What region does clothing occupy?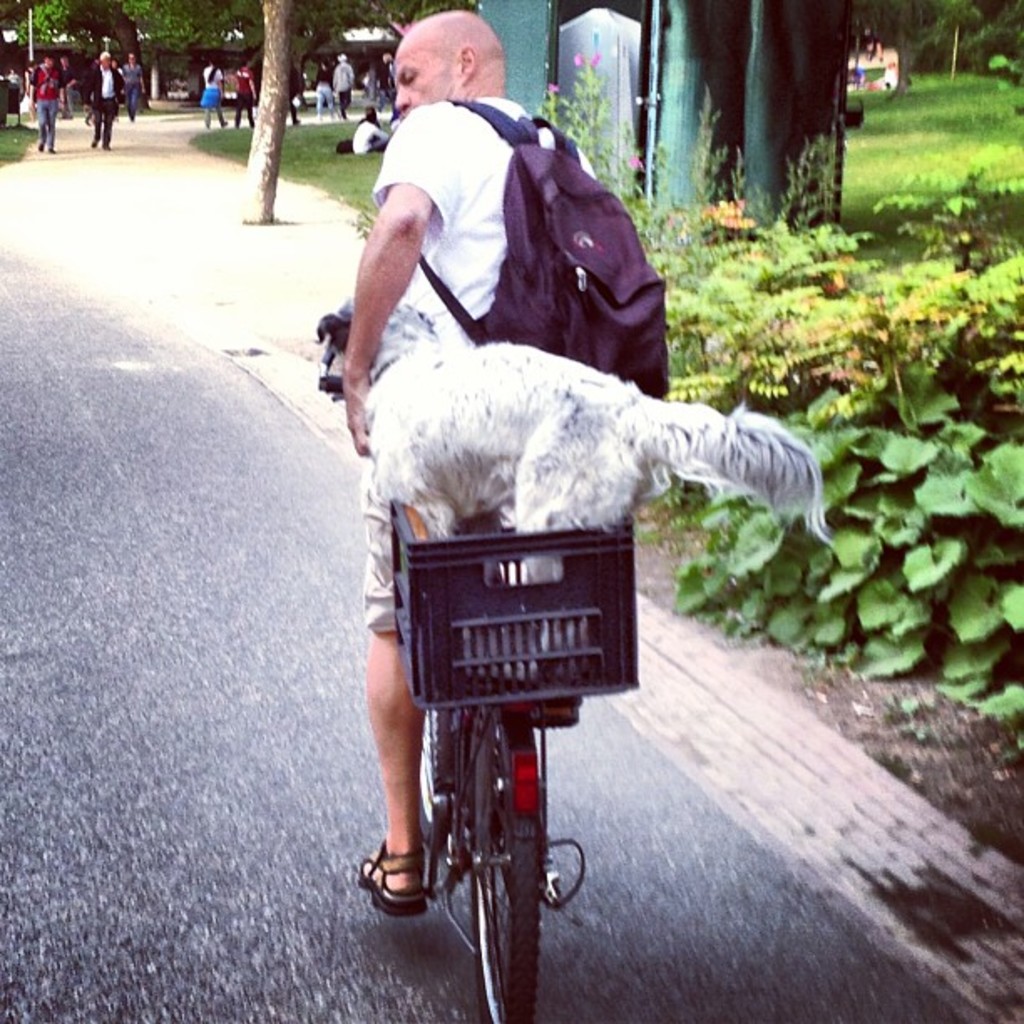
284:77:303:127.
